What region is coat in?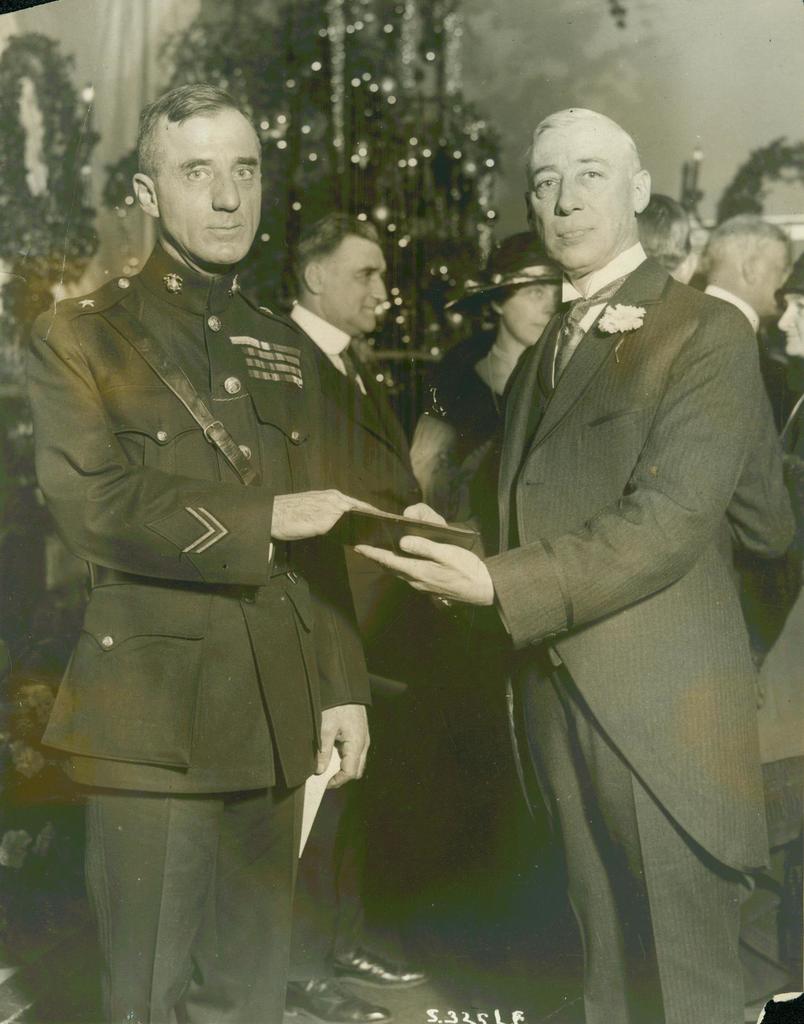
279/294/433/643.
